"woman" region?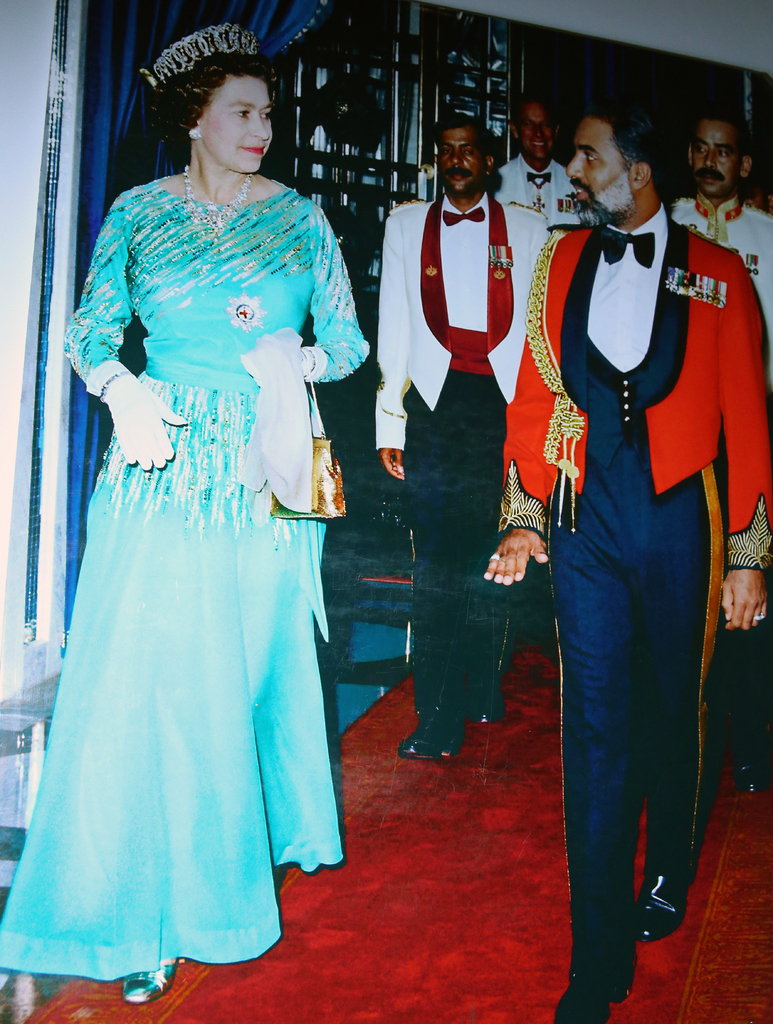
left=47, top=60, right=386, bottom=977
